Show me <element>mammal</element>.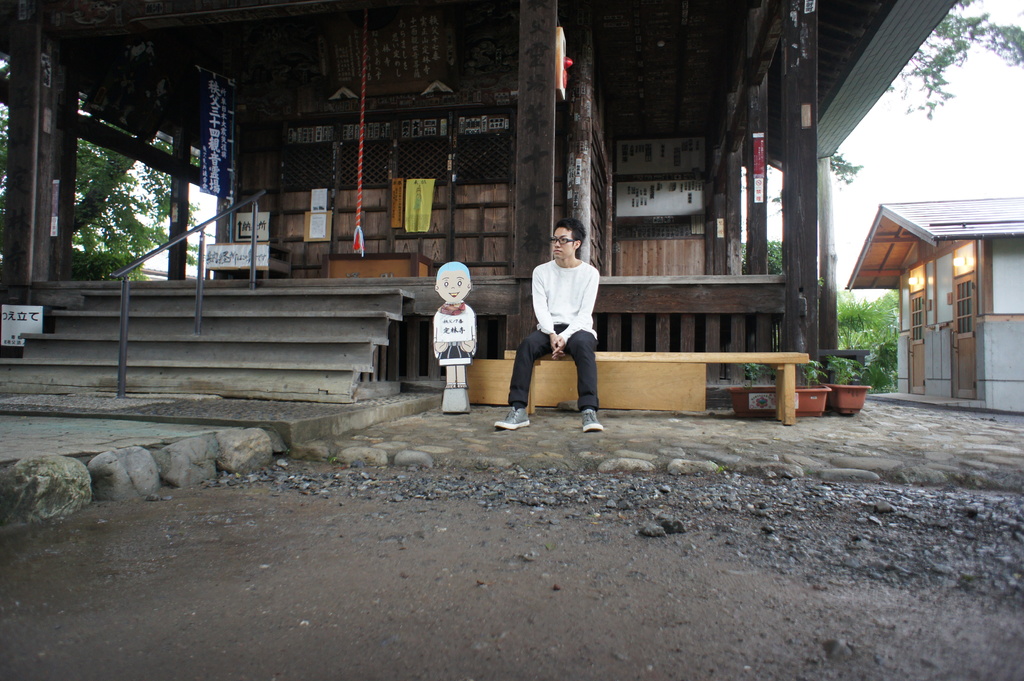
<element>mammal</element> is here: (488, 217, 601, 432).
